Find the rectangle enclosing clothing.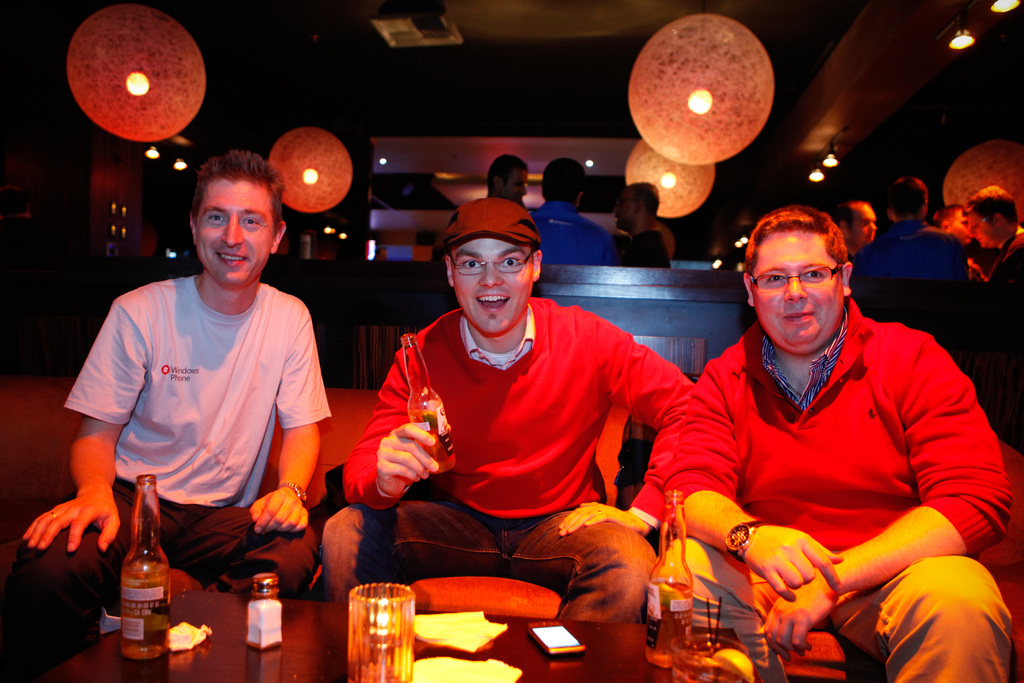
<bbox>660, 268, 1001, 647</bbox>.
